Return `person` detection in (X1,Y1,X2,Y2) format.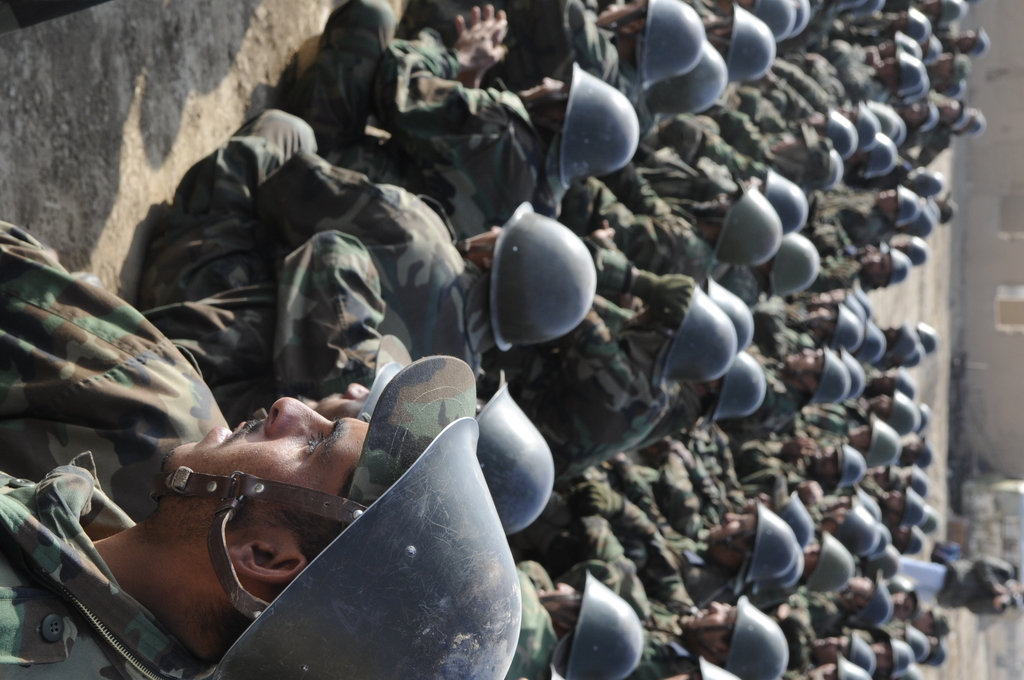
(579,176,780,295).
